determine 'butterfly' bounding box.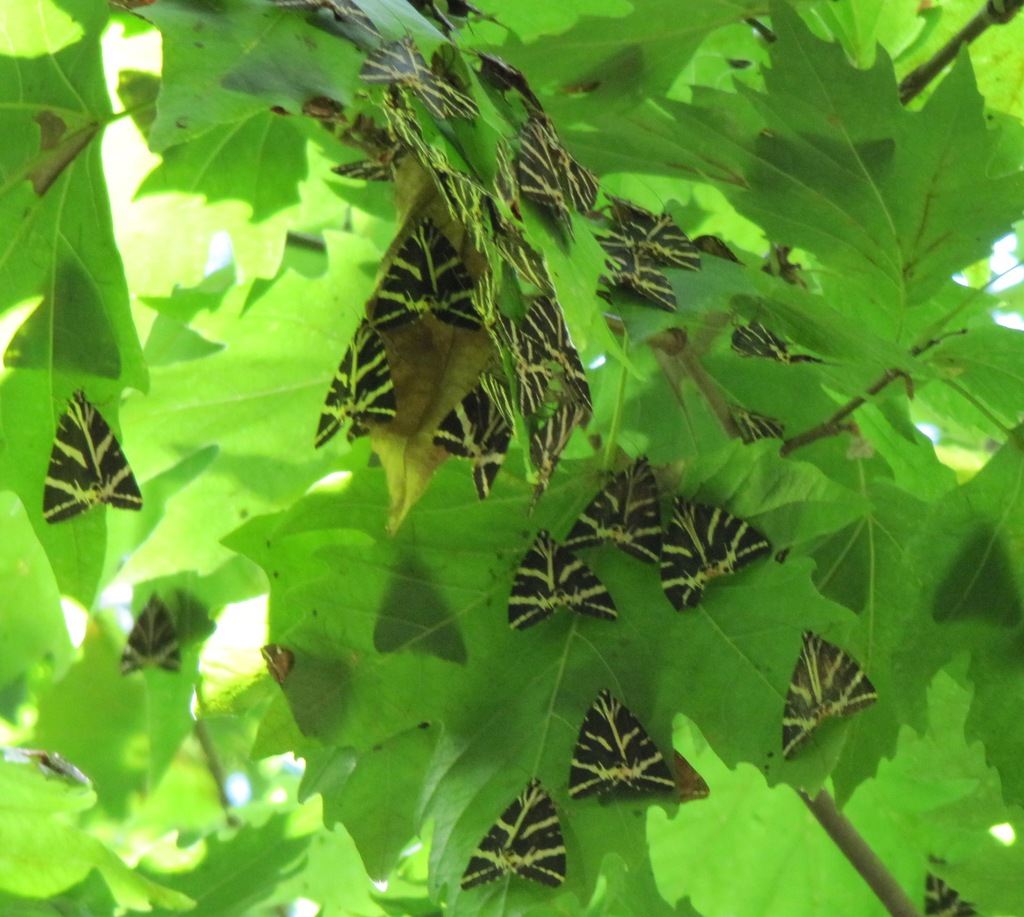
Determined: box=[296, 0, 516, 223].
